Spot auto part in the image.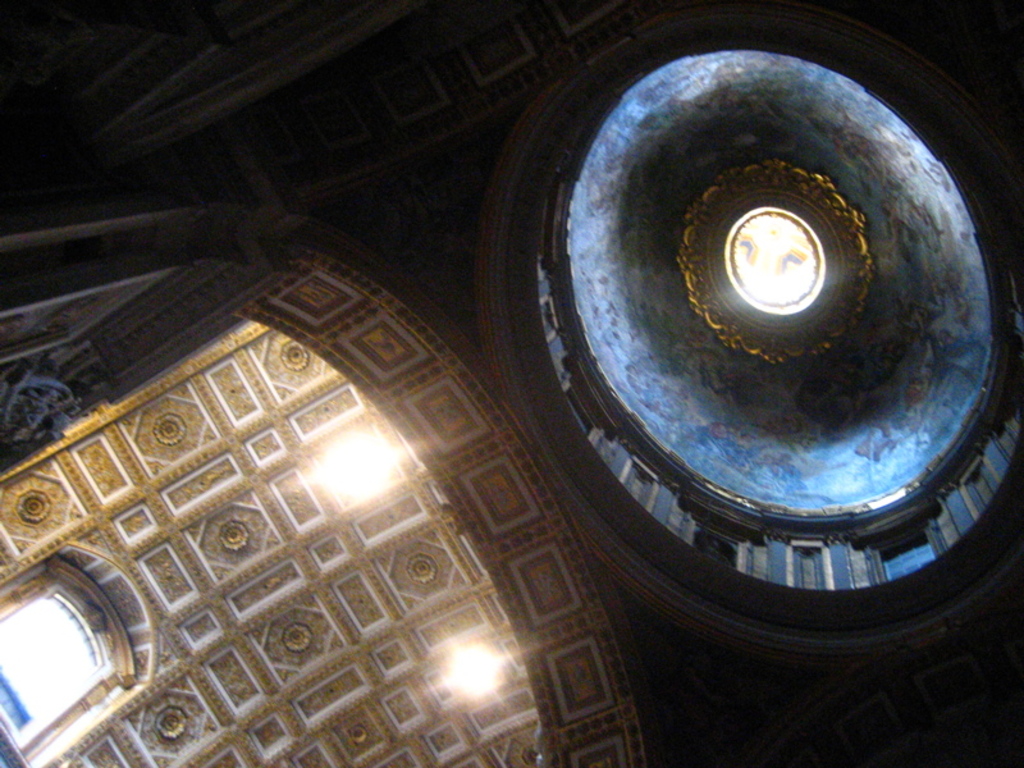
auto part found at pyautogui.locateOnScreen(586, 93, 979, 570).
